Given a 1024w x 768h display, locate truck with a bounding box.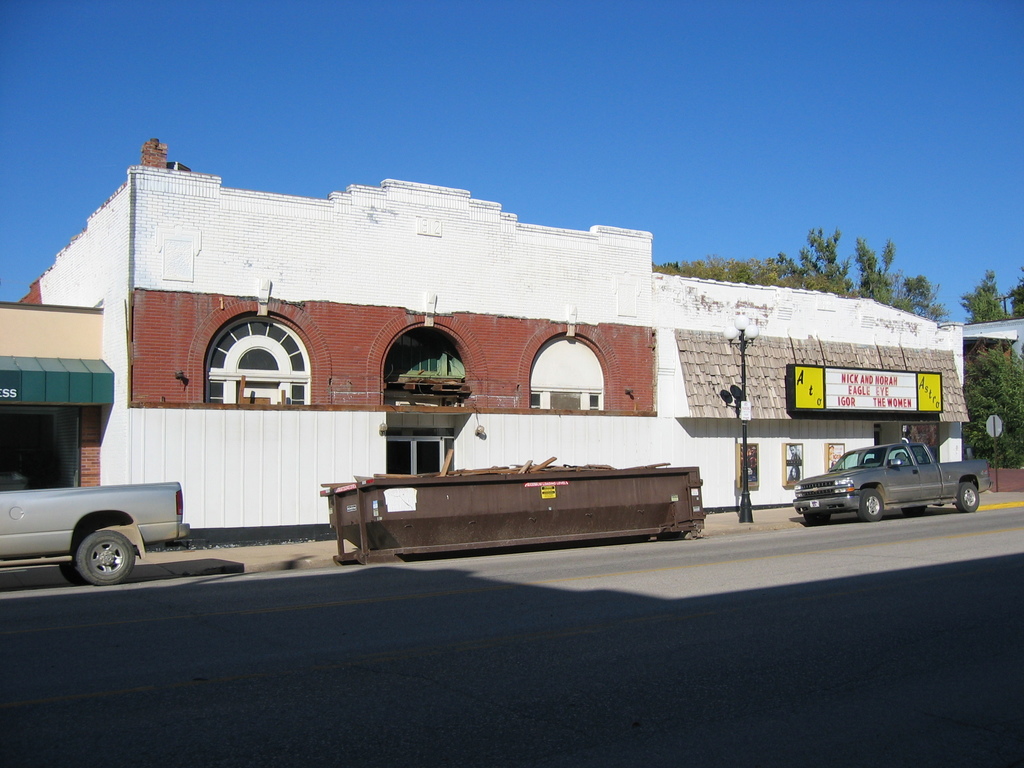
Located: crop(787, 442, 993, 518).
